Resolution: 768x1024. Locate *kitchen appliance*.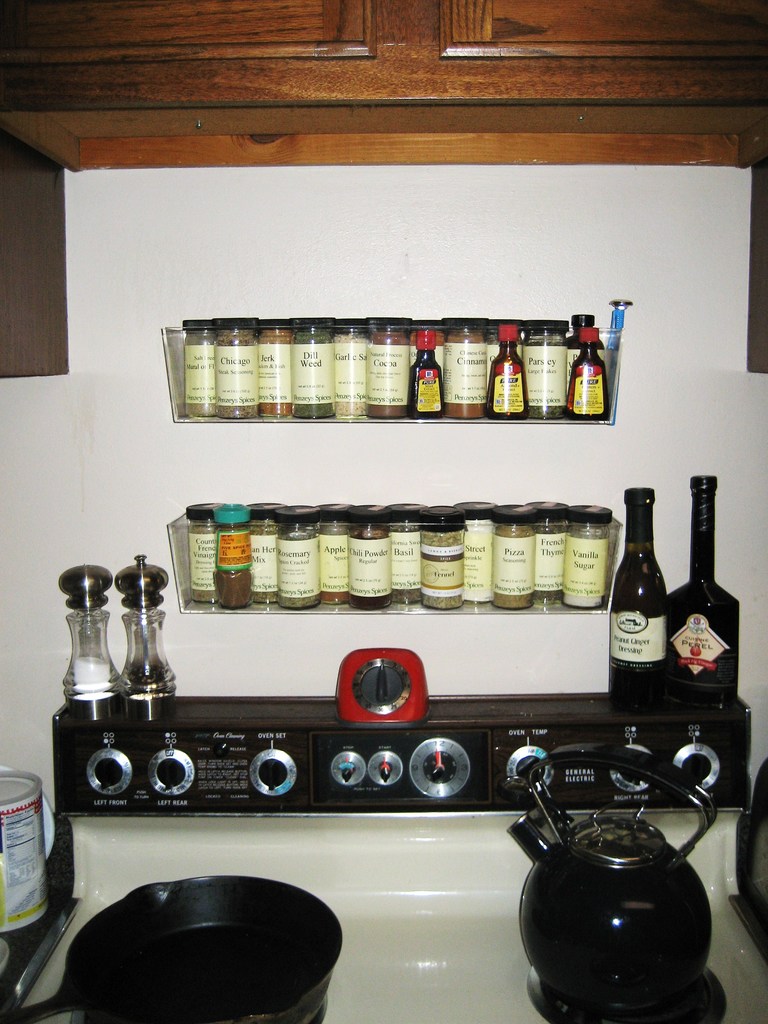
BBox(537, 509, 577, 610).
